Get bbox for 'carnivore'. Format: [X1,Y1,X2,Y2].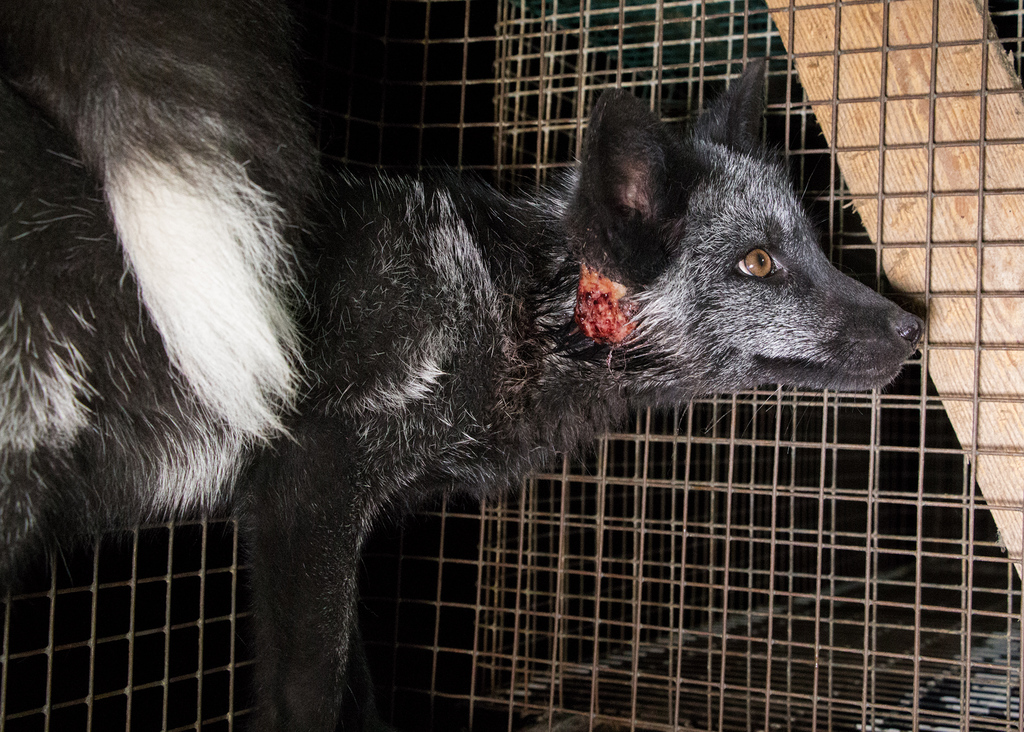
[0,0,928,731].
